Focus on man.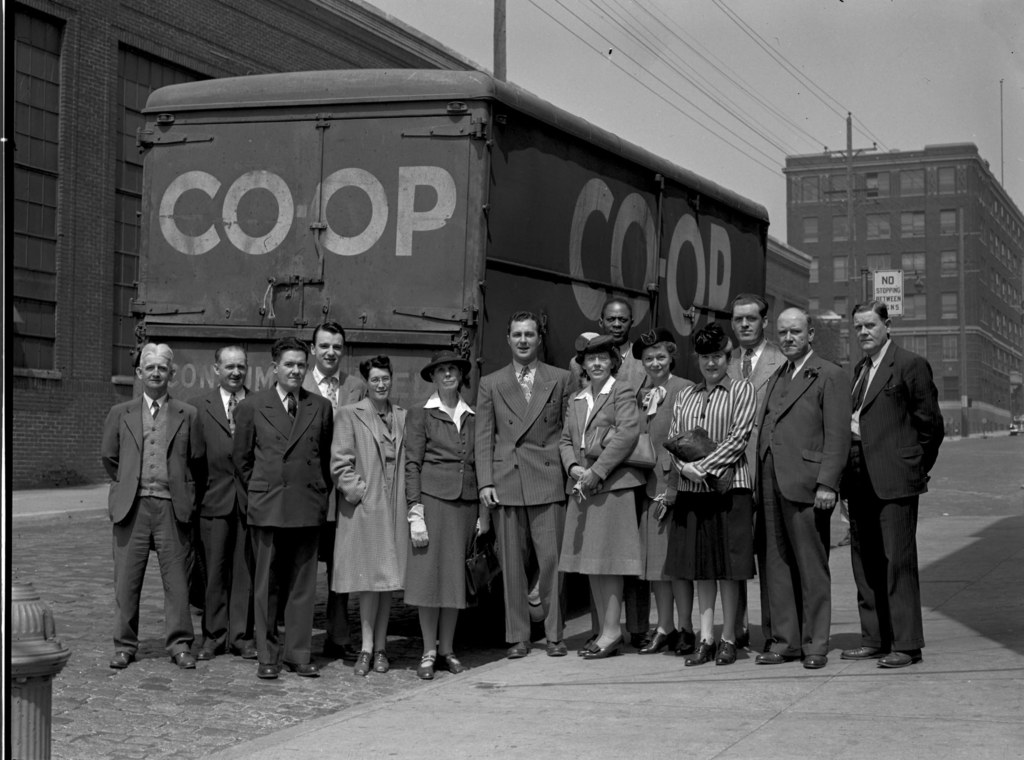
Focused at region(234, 336, 337, 677).
